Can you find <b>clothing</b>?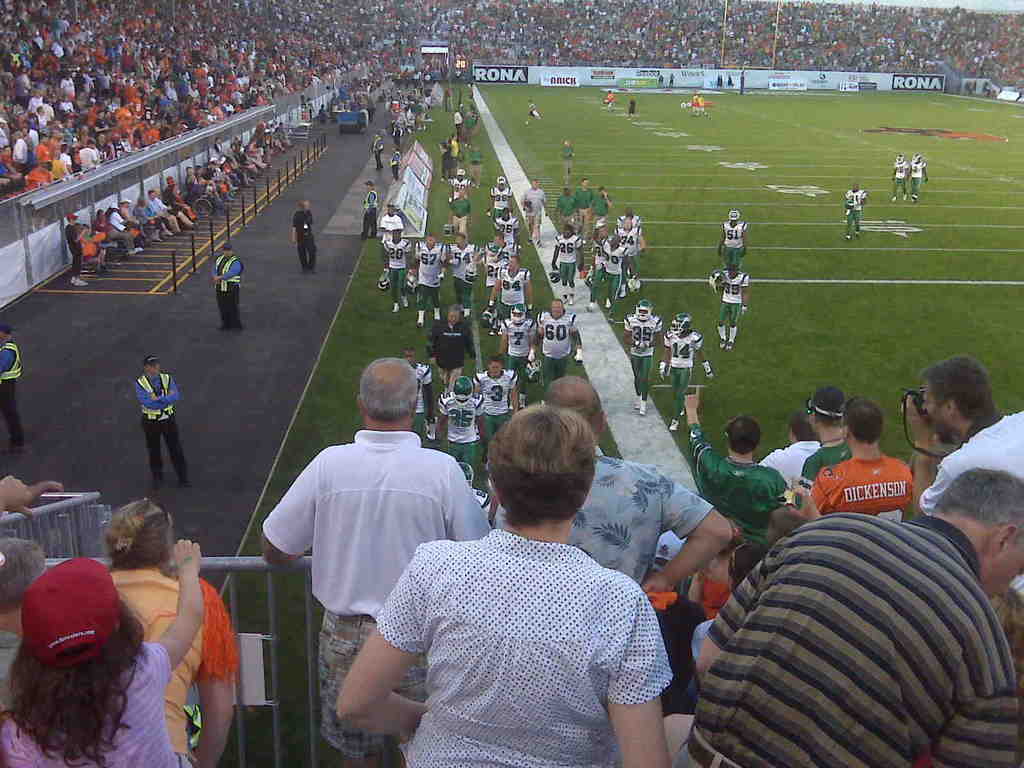
Yes, bounding box: BBox(667, 73, 672, 86).
